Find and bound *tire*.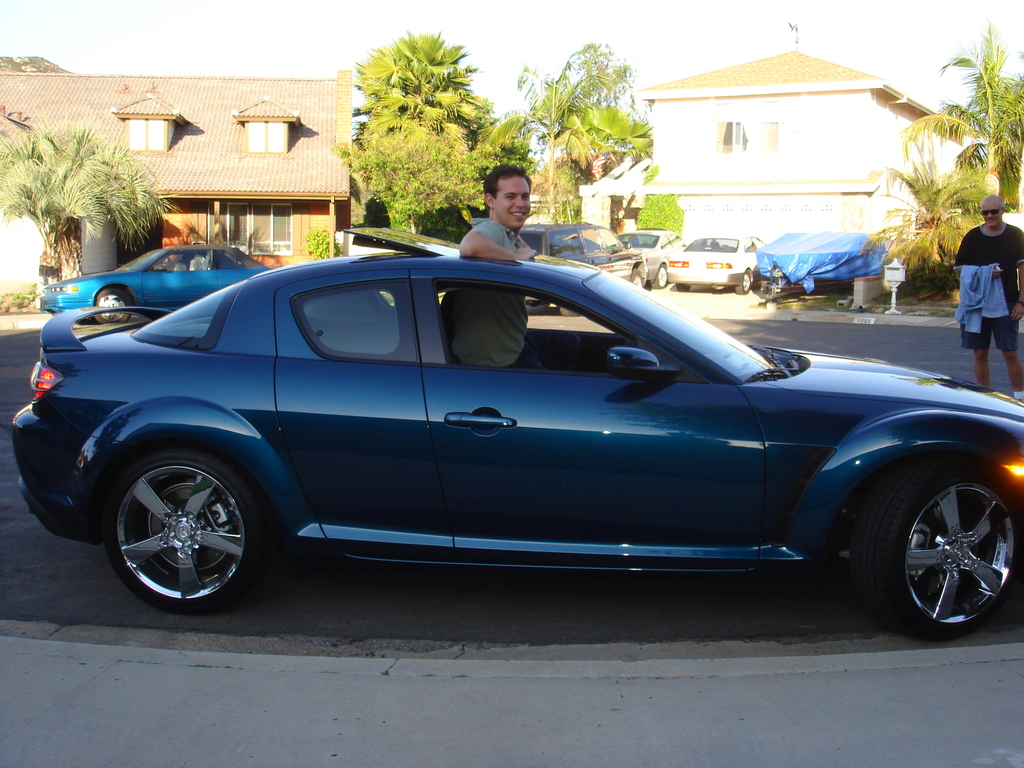
Bound: 632 269 643 288.
